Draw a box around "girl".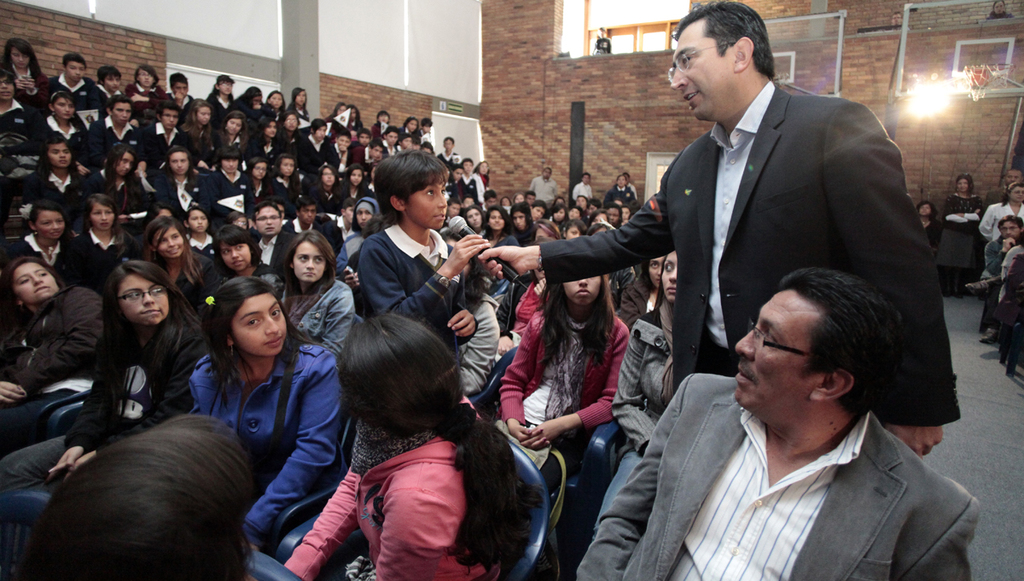
(x1=181, y1=100, x2=214, y2=155).
